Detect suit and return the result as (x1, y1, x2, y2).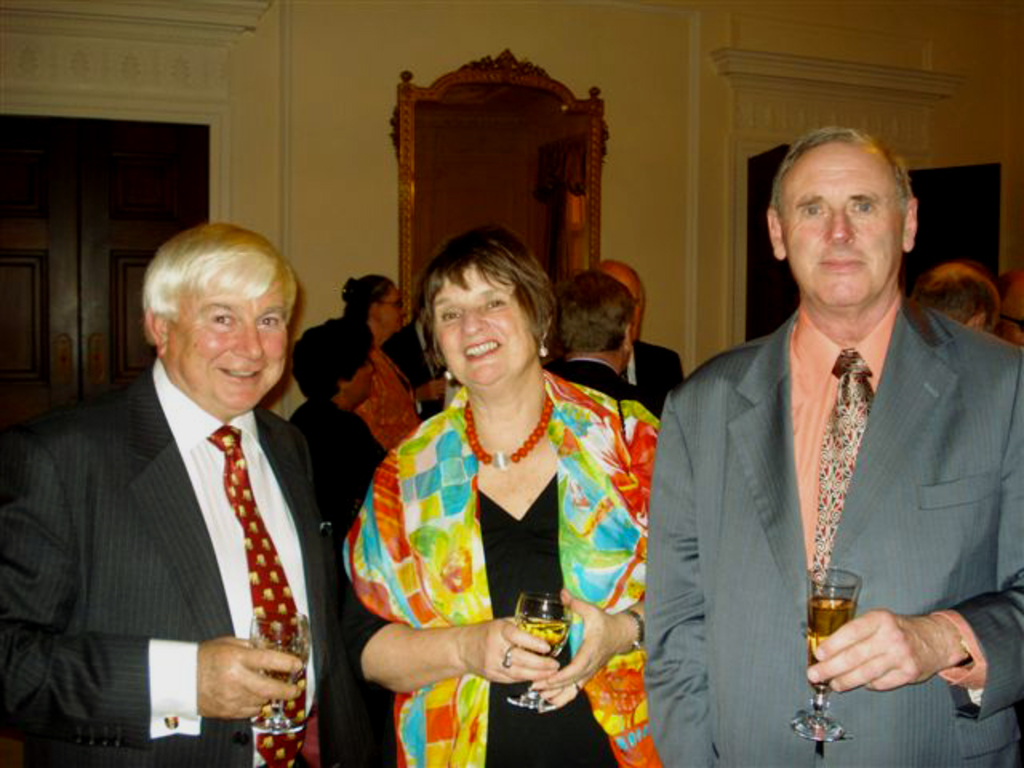
(635, 338, 688, 403).
